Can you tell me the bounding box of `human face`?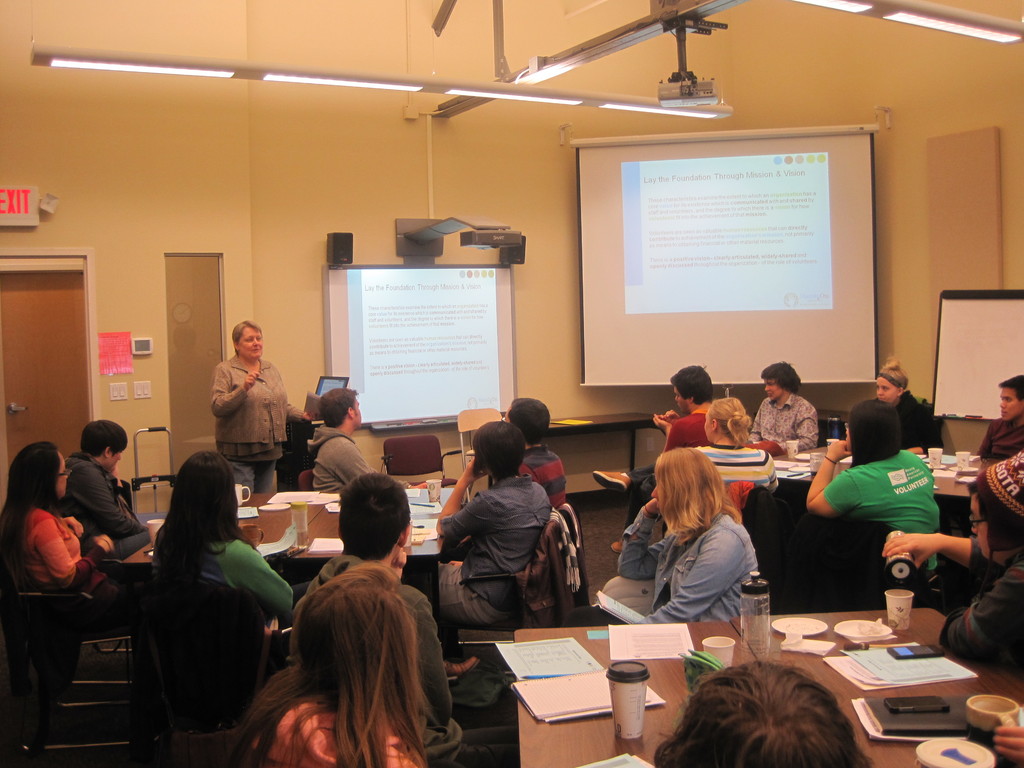
bbox=[652, 485, 660, 511].
